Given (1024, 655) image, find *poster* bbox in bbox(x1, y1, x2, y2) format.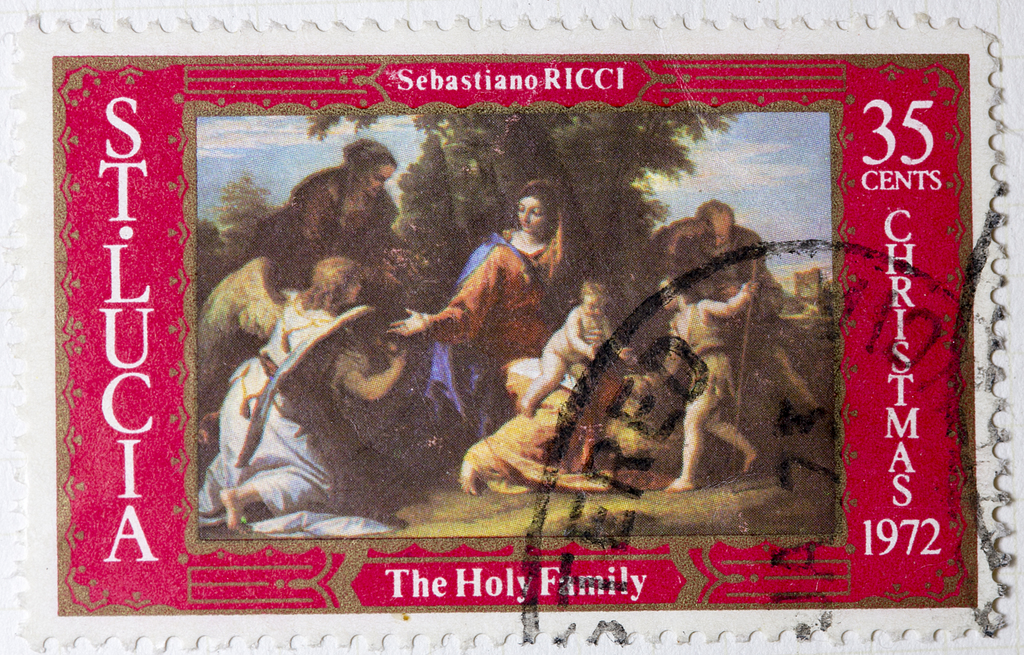
bbox(54, 51, 975, 613).
